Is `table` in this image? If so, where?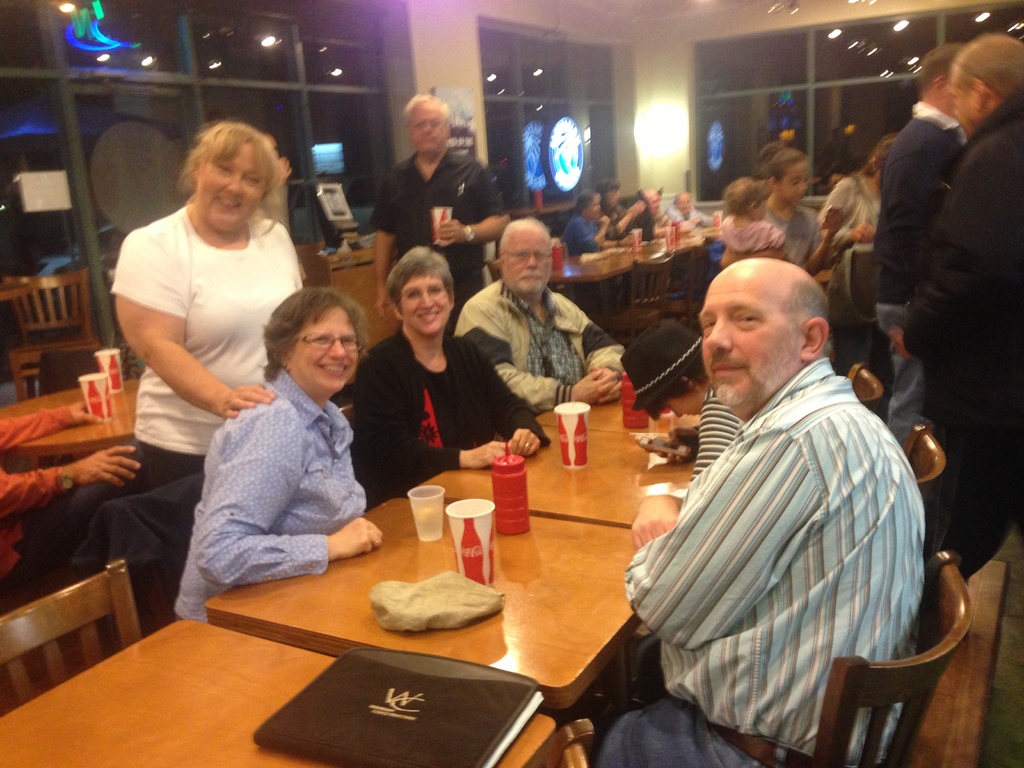
Yes, at BBox(2, 617, 588, 767).
